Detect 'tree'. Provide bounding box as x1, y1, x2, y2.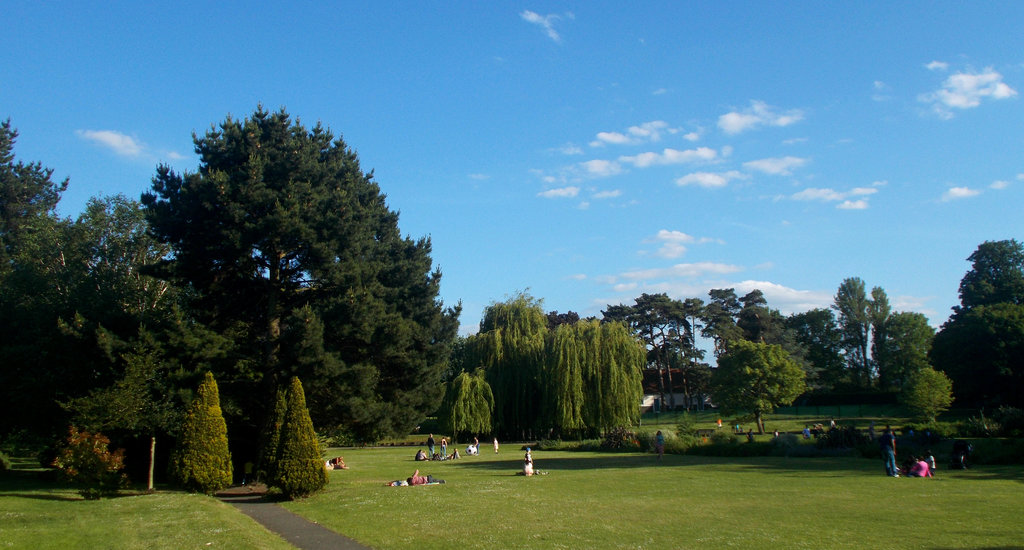
810, 264, 898, 394.
